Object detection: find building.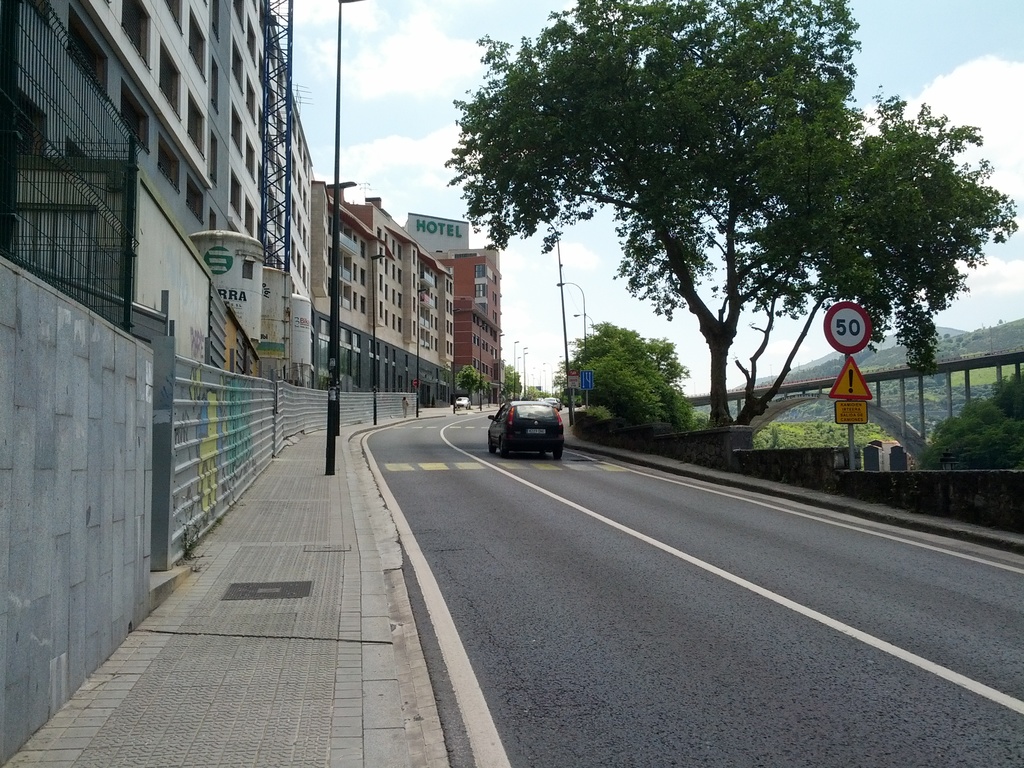
region(0, 0, 315, 764).
